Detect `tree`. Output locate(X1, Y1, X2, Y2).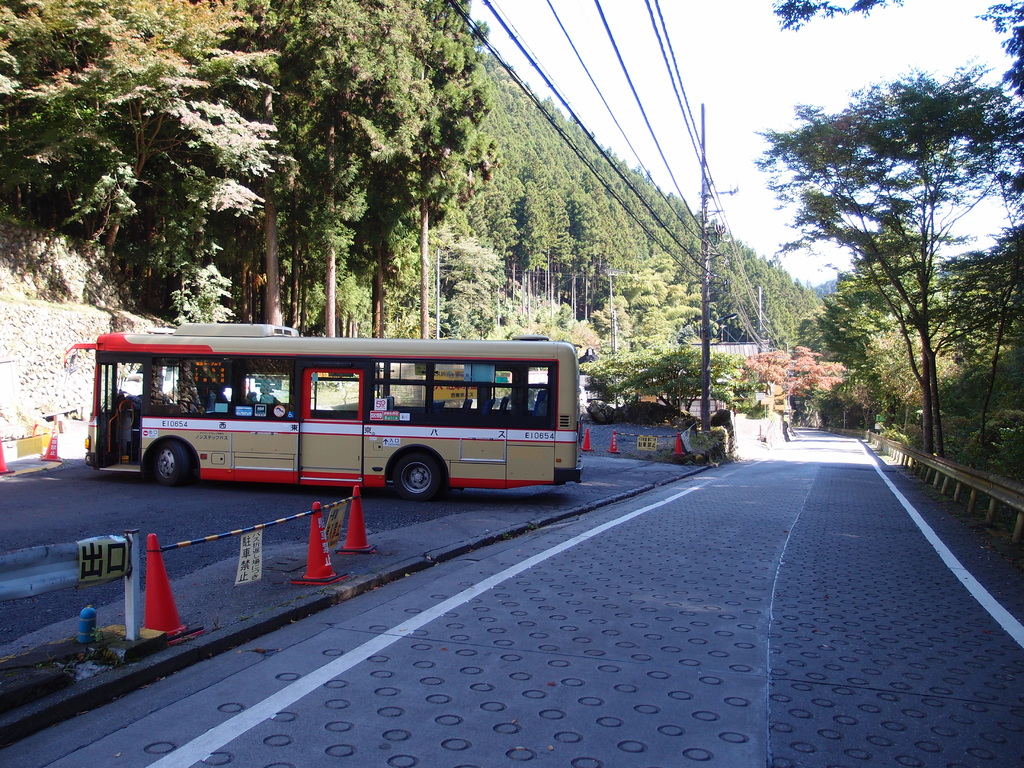
locate(486, 93, 552, 327).
